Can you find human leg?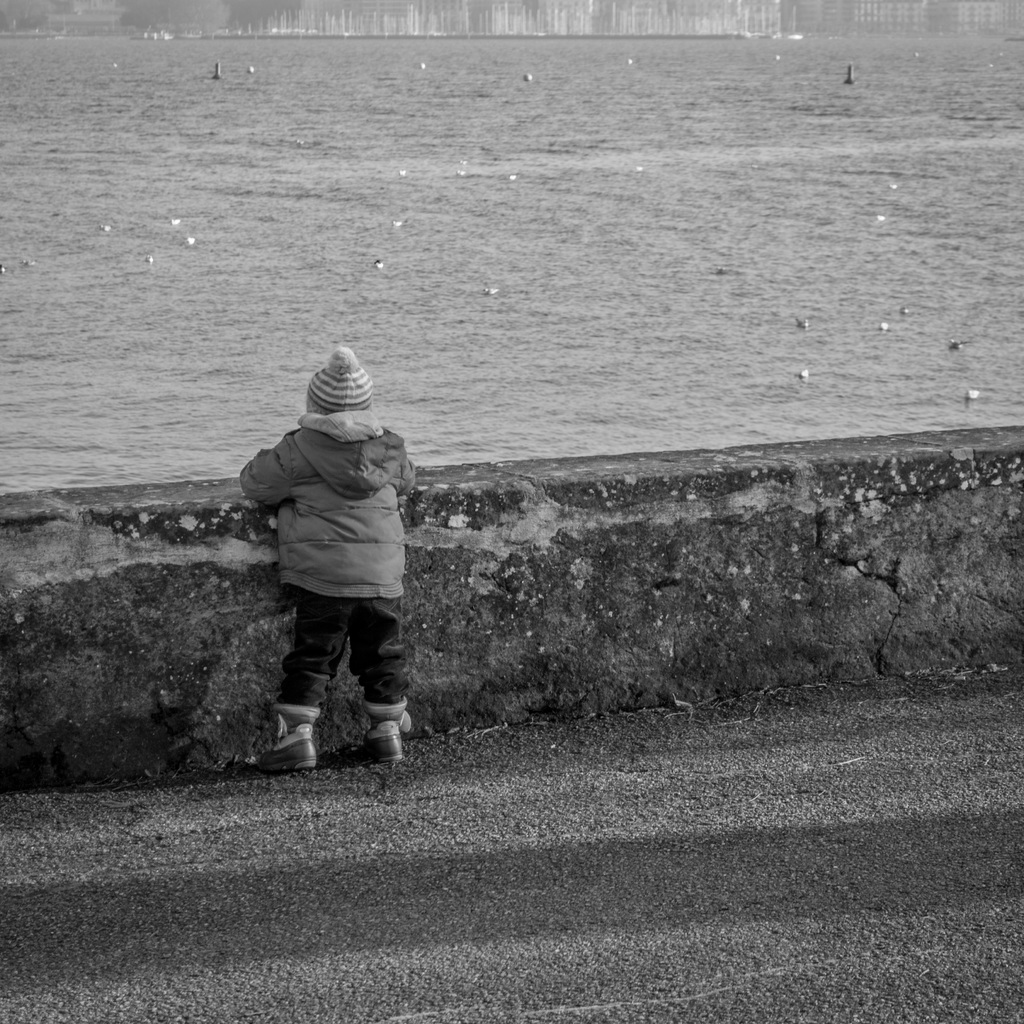
Yes, bounding box: [230, 594, 353, 767].
